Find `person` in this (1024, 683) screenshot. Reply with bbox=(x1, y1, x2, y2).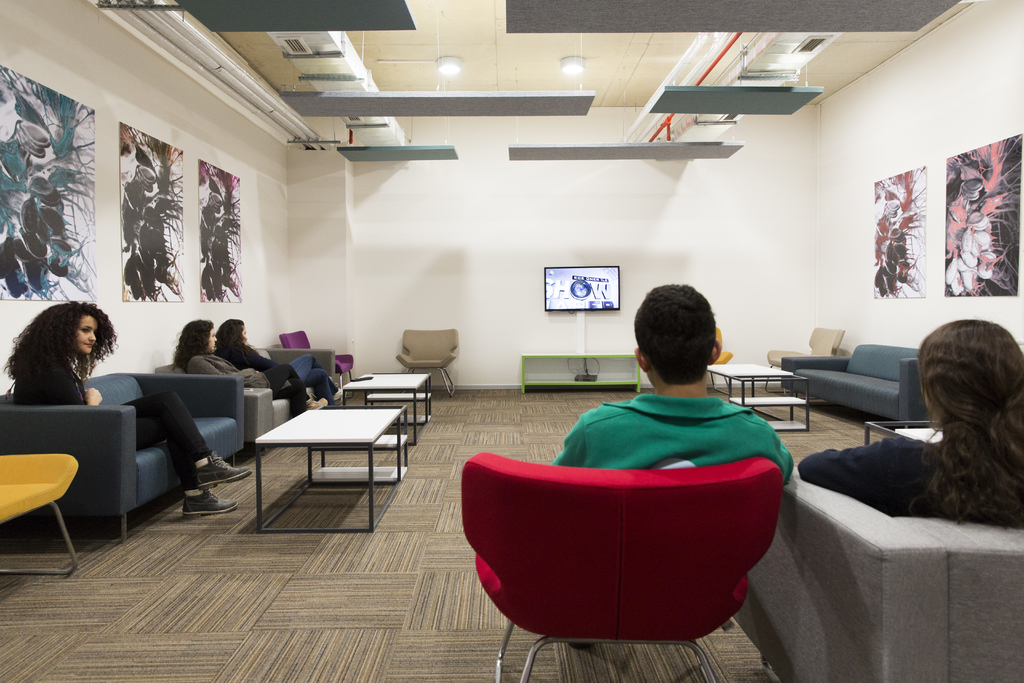
bbox=(170, 317, 330, 420).
